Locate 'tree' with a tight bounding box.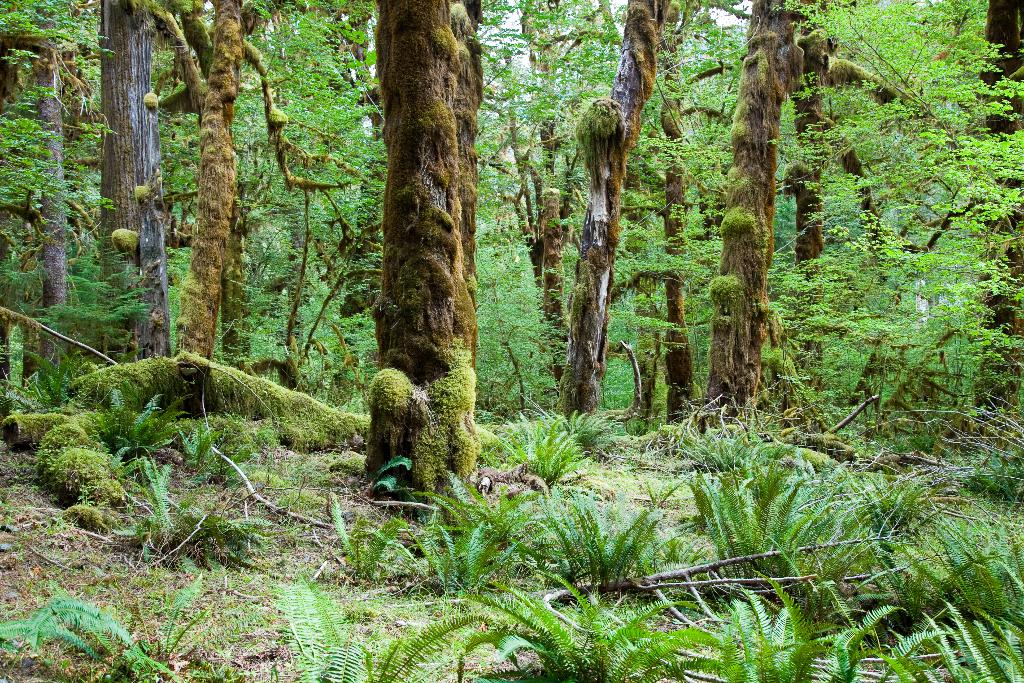
rect(365, 0, 481, 520).
